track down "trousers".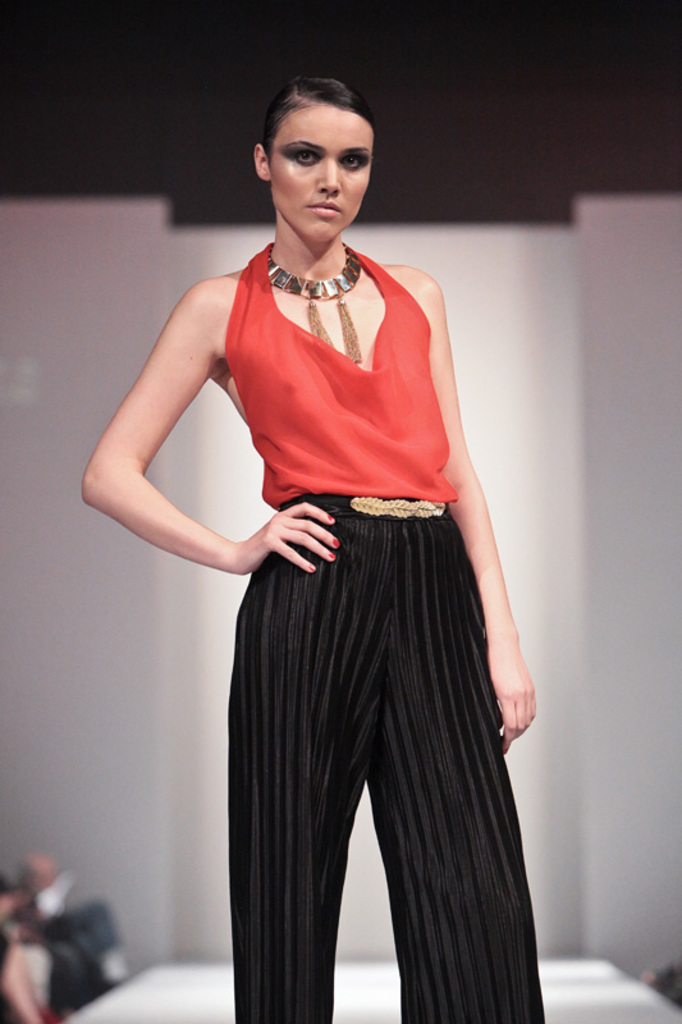
Tracked to <box>203,467,539,1012</box>.
